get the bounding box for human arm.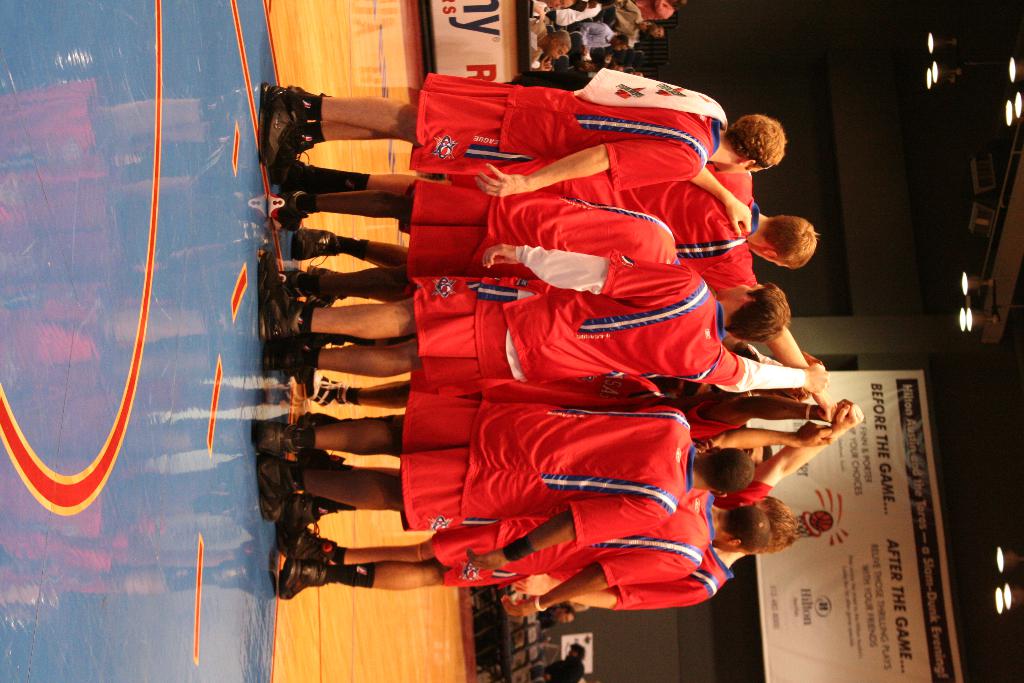
689 397 834 438.
